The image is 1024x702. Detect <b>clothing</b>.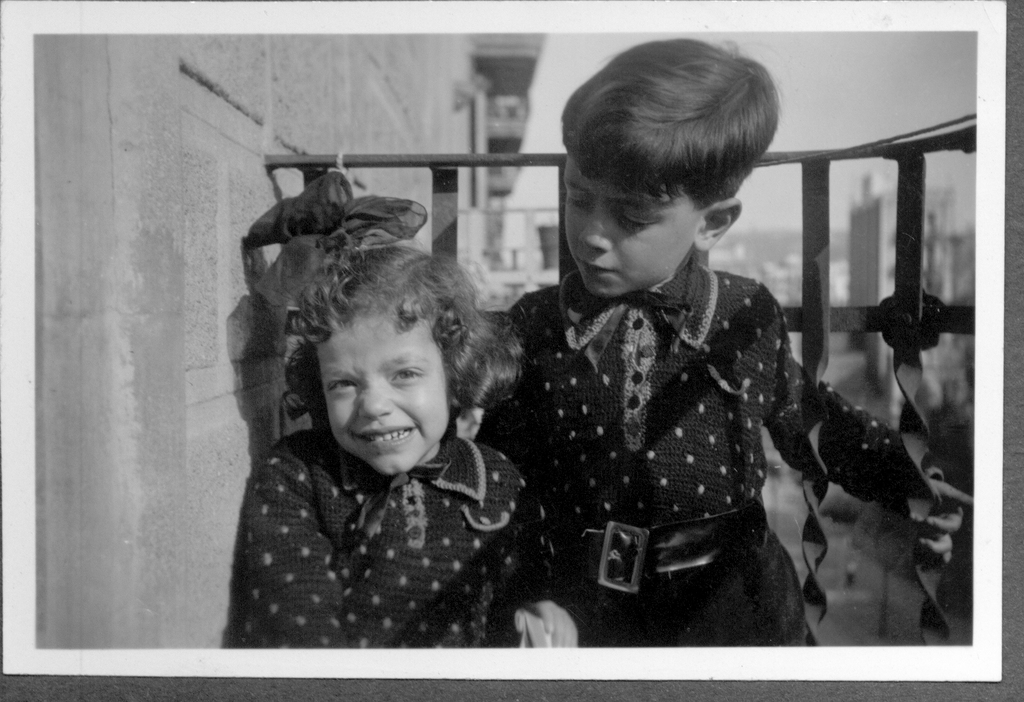
Detection: bbox(510, 264, 922, 642).
